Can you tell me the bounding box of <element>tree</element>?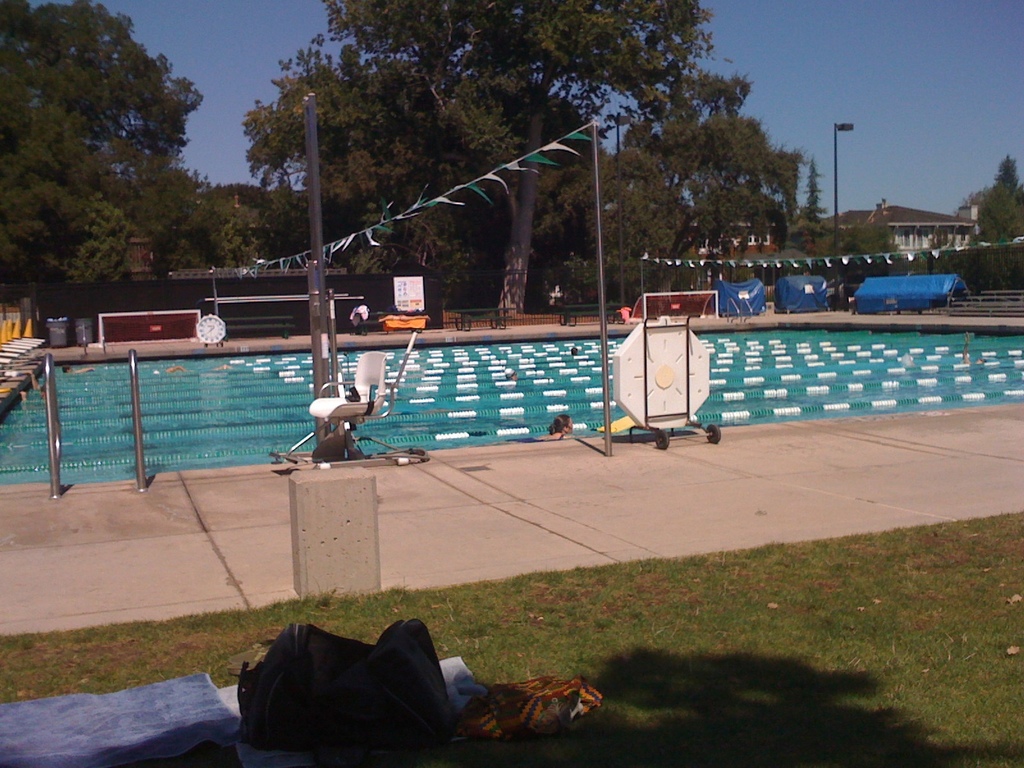
(801, 155, 831, 257).
